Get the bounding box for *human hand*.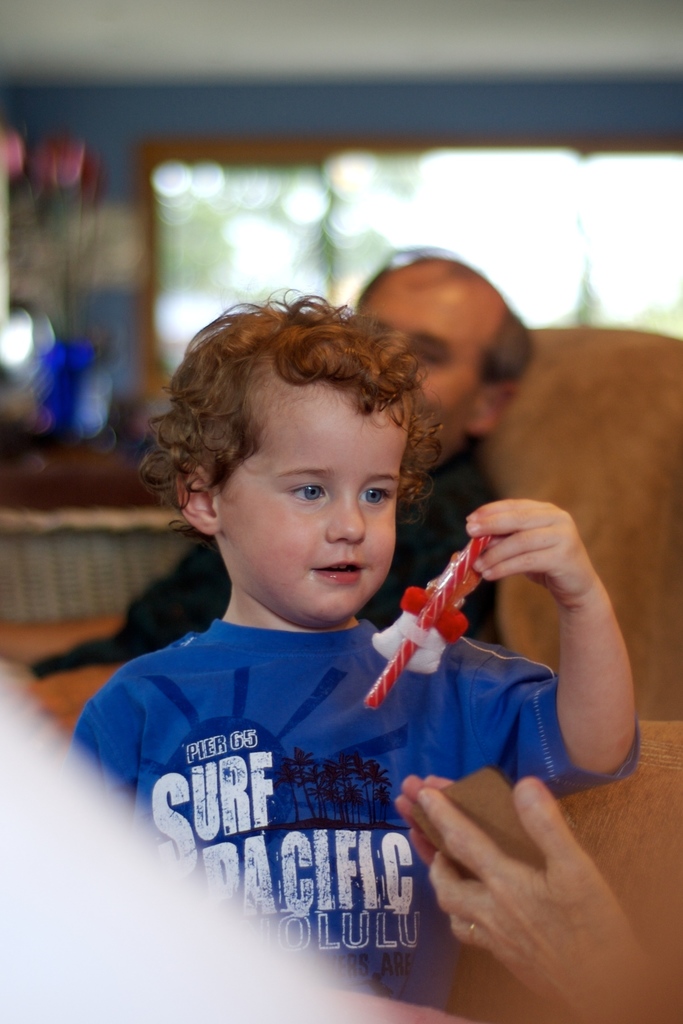
region(467, 494, 600, 609).
